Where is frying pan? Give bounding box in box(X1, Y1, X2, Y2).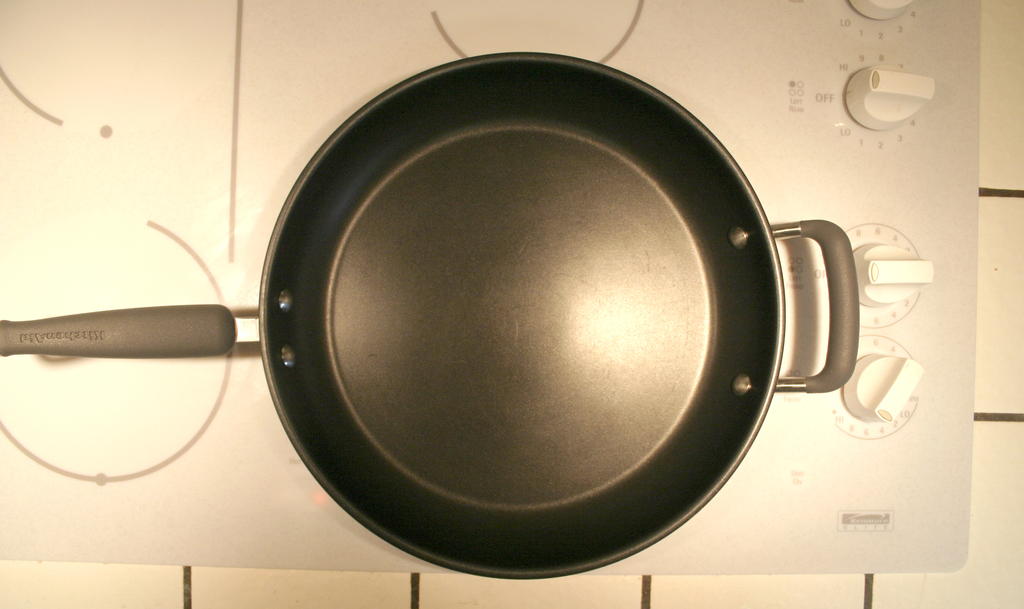
box(0, 49, 861, 570).
